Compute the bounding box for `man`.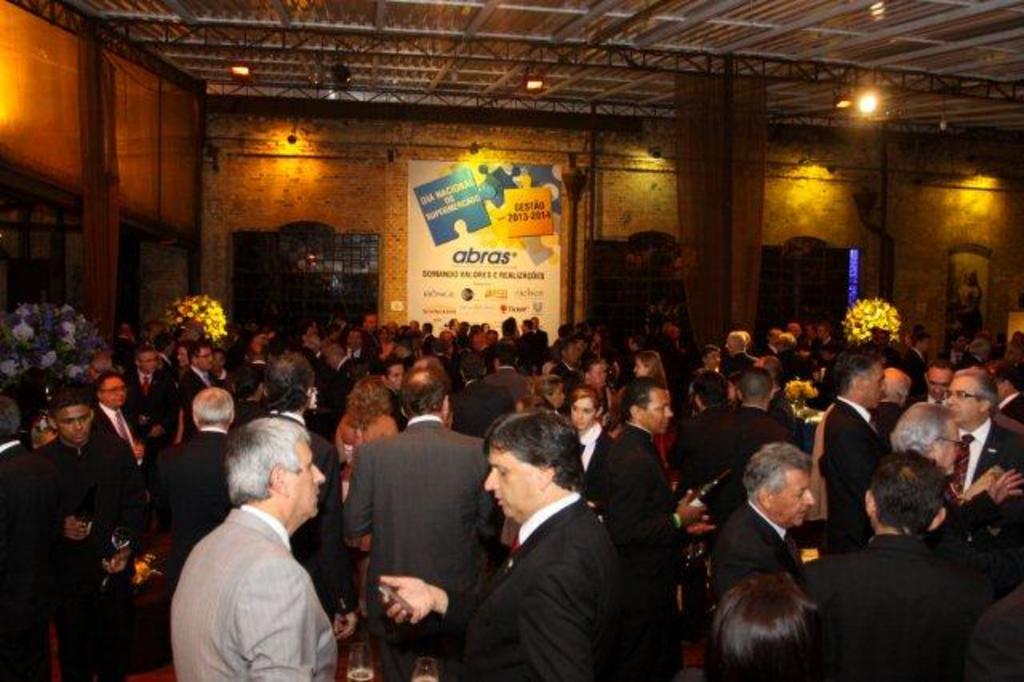
locate(376, 411, 619, 680).
